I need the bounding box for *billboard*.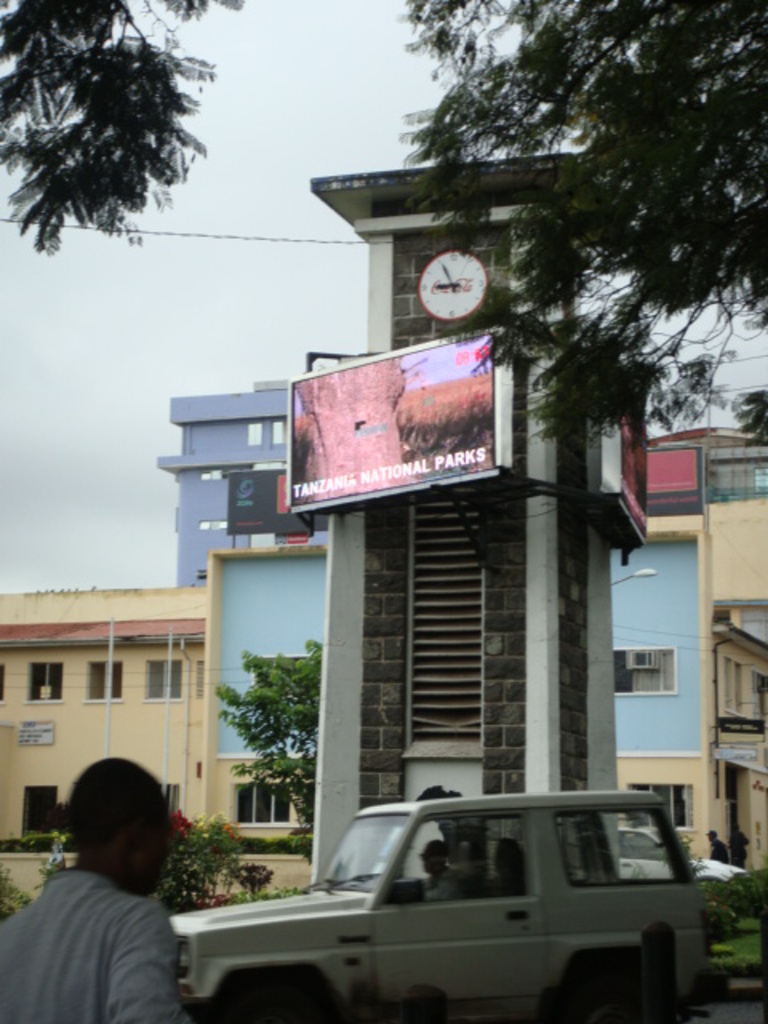
Here it is: 645:445:694:507.
